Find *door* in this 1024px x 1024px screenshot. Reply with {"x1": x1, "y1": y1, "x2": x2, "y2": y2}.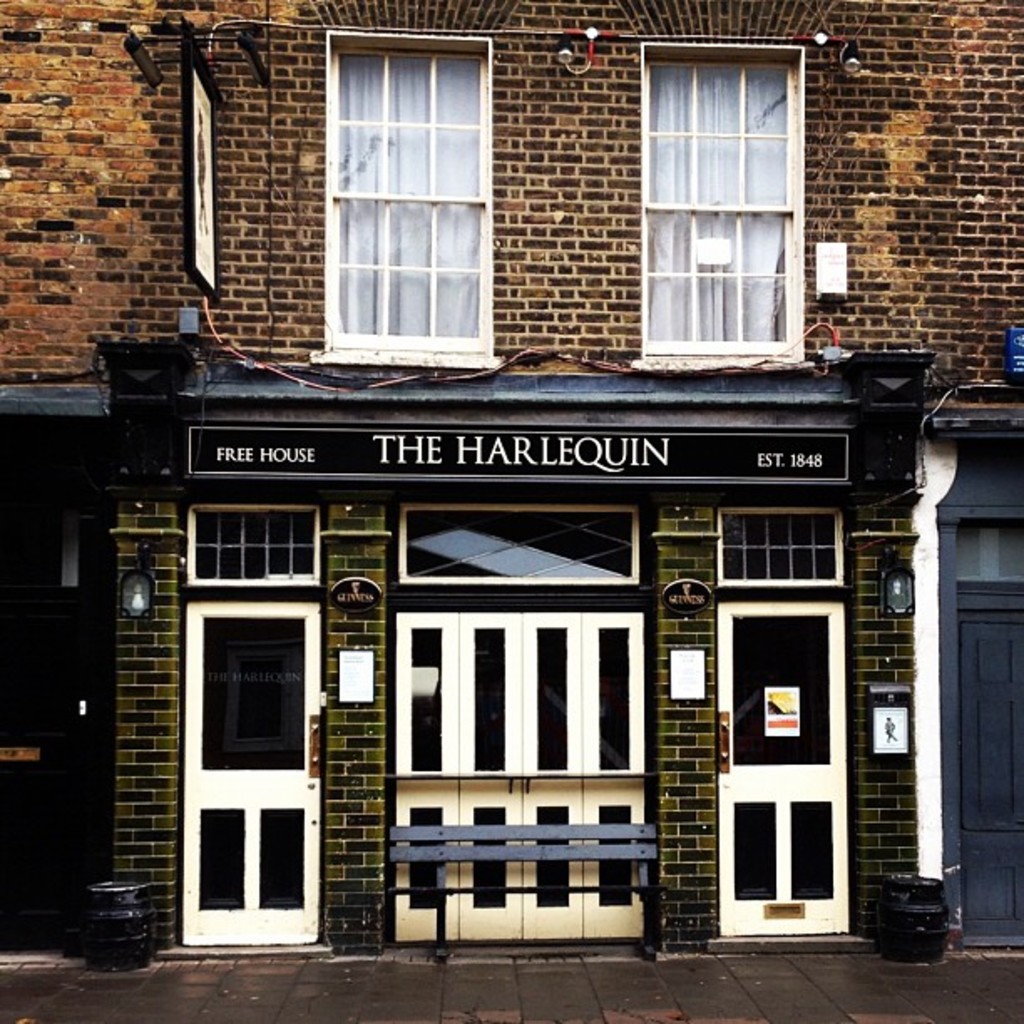
{"x1": 721, "y1": 599, "x2": 852, "y2": 947}.
